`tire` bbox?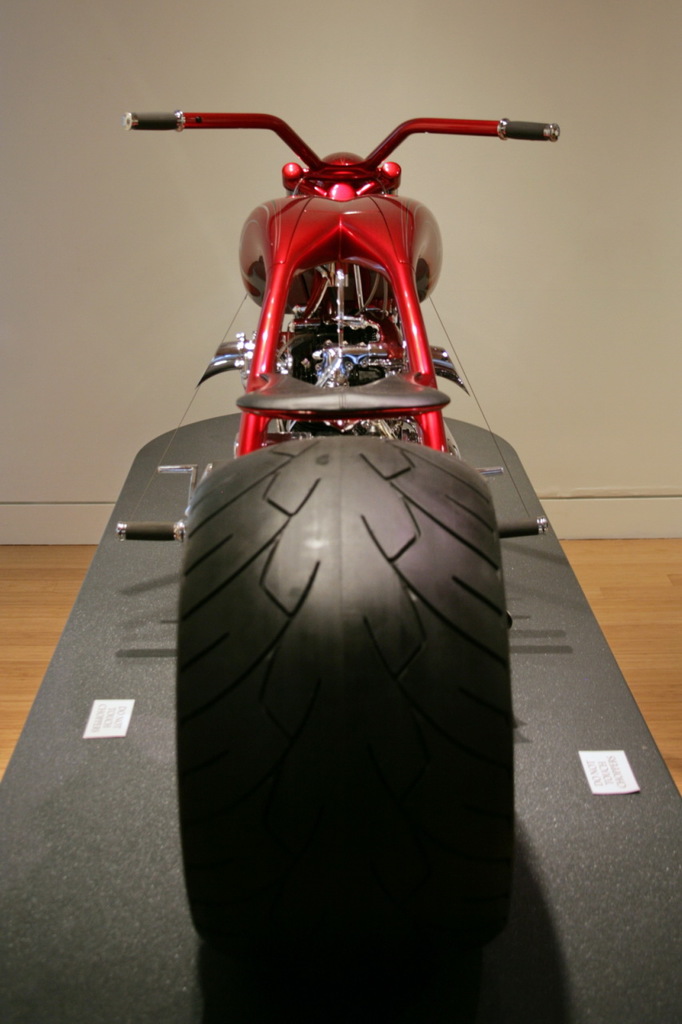
178/434/512/958
